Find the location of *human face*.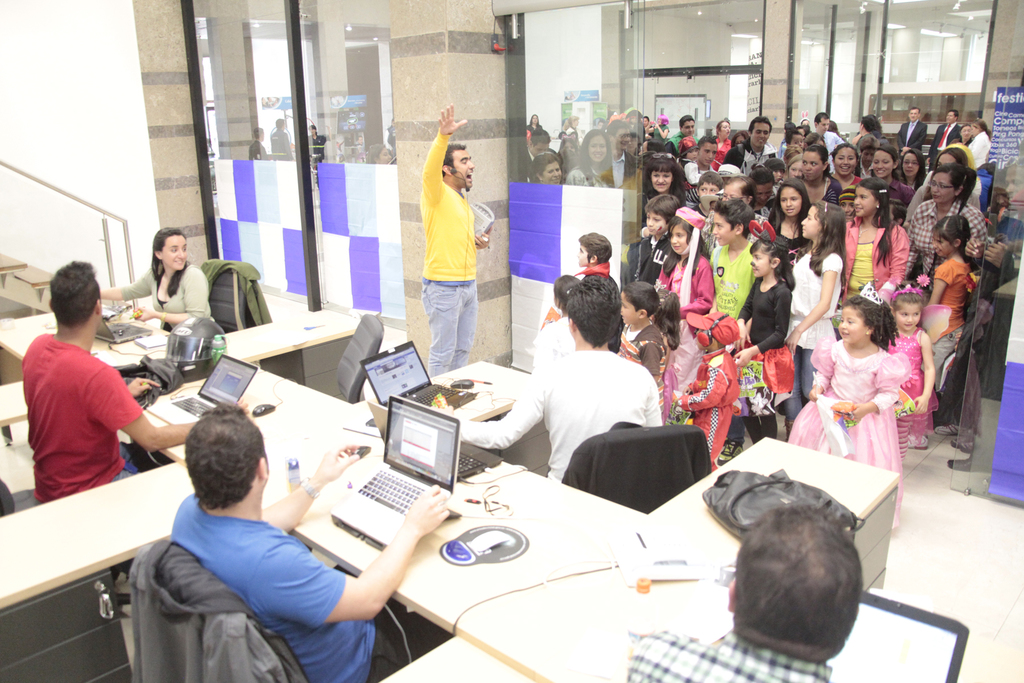
Location: BBox(541, 159, 563, 184).
